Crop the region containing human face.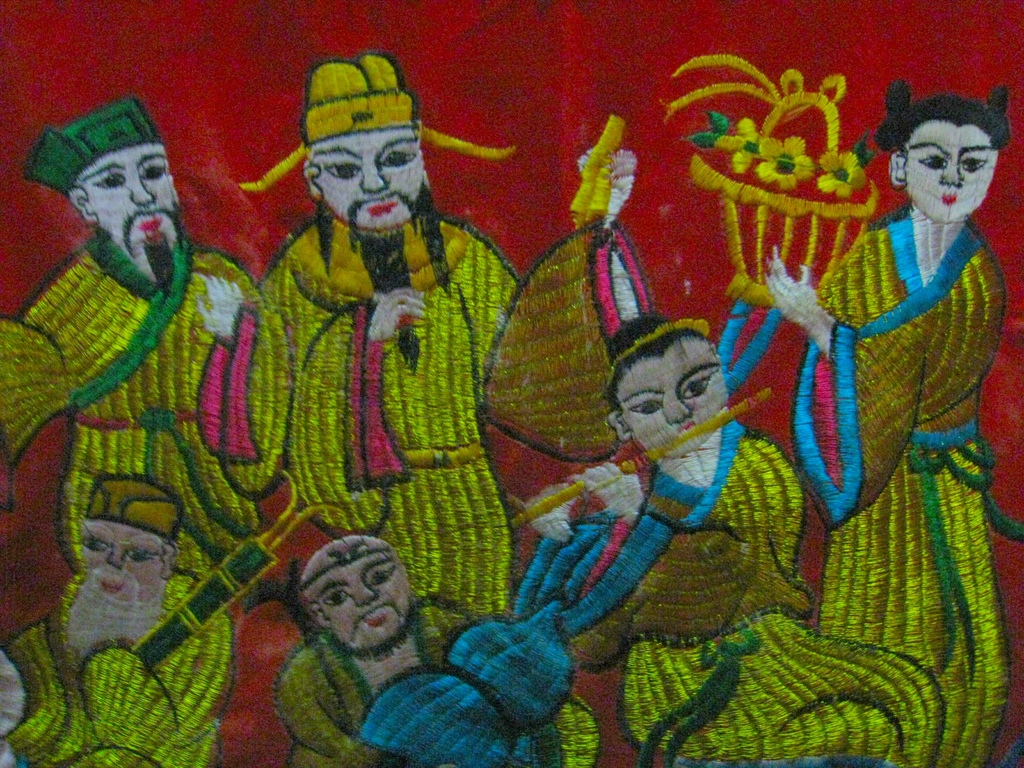
Crop region: l=75, t=521, r=157, b=618.
